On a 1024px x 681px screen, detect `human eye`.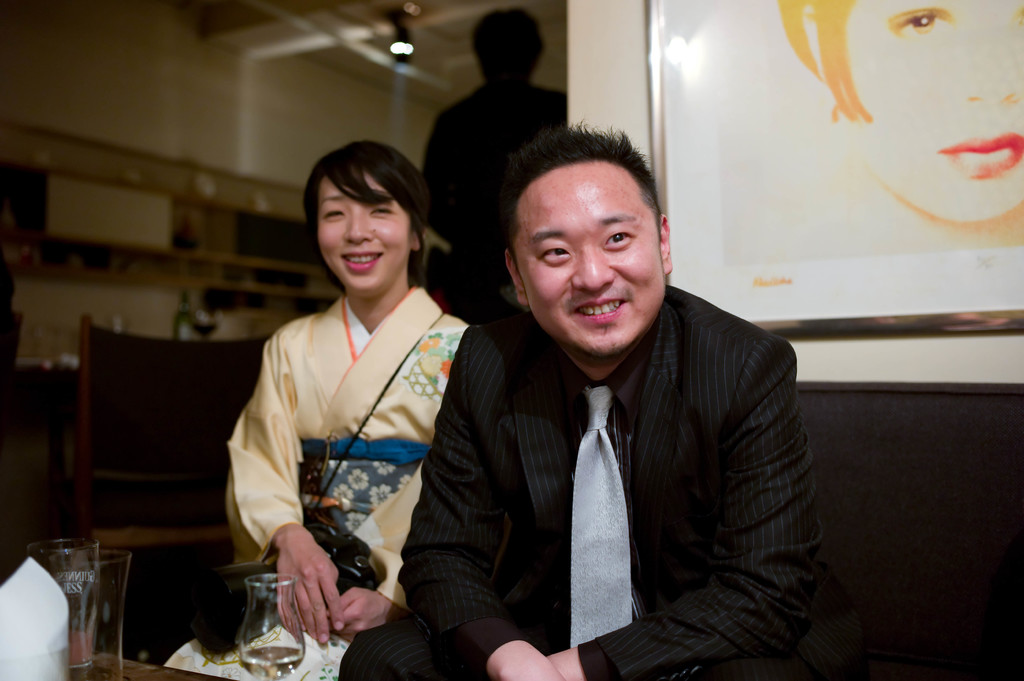
(x1=538, y1=246, x2=571, y2=266).
